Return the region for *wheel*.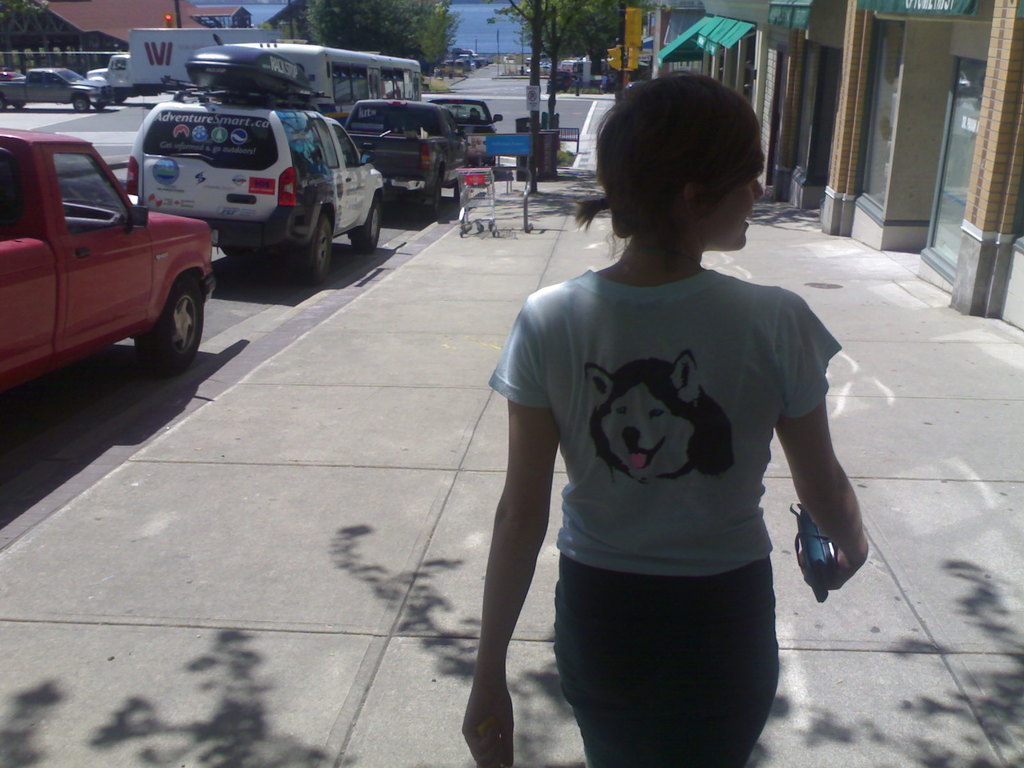
132/269/205/377.
